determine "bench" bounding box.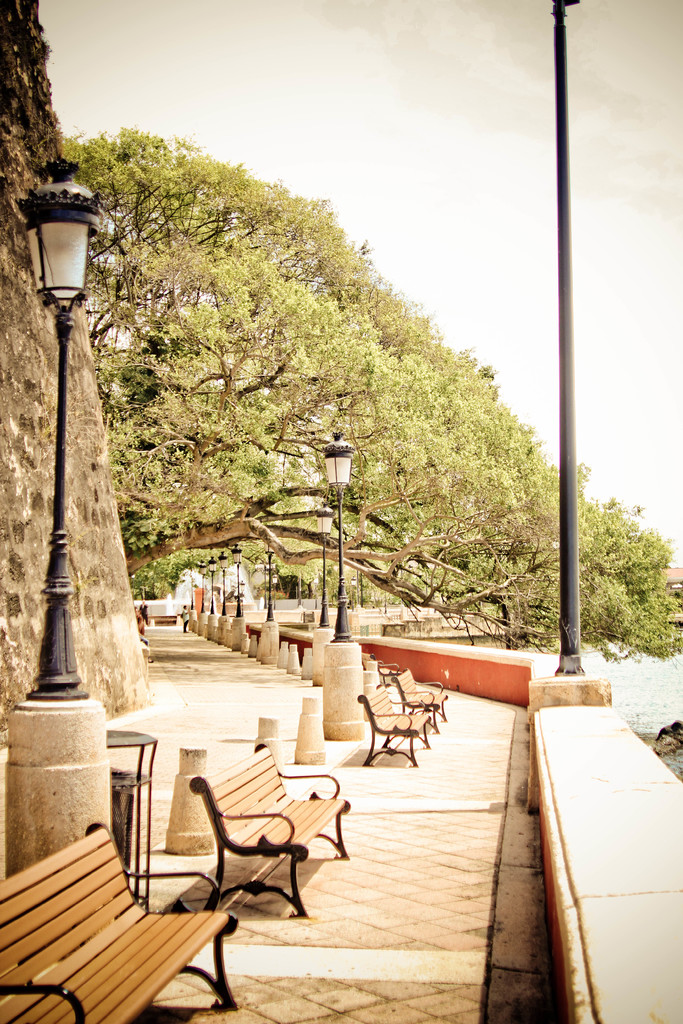
Determined: <bbox>387, 660, 443, 732</bbox>.
